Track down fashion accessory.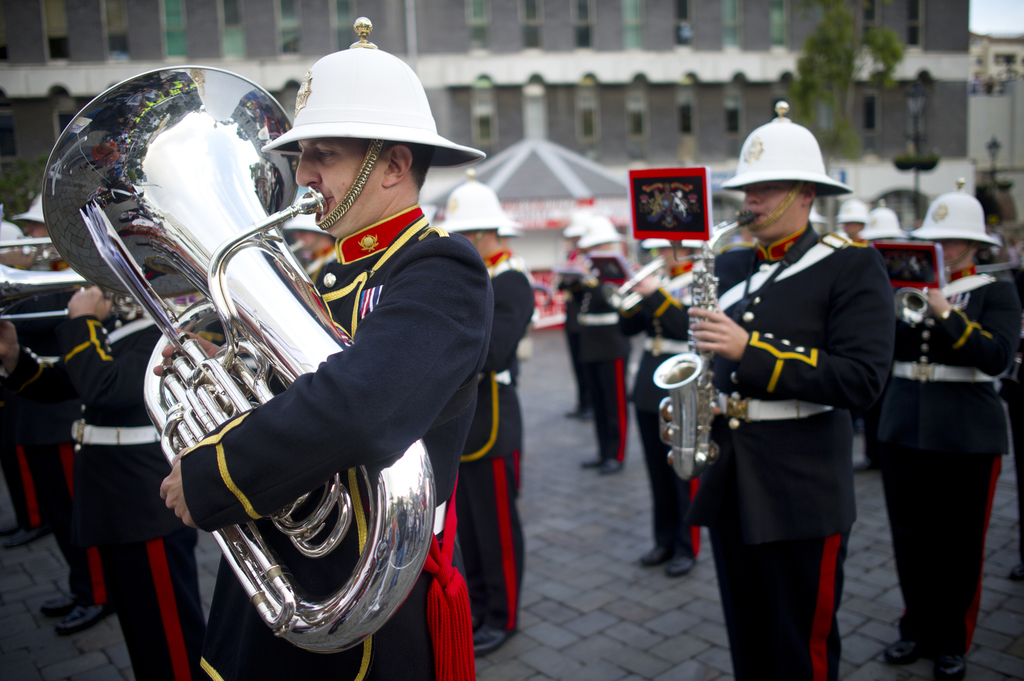
Tracked to left=664, top=554, right=696, bottom=577.
